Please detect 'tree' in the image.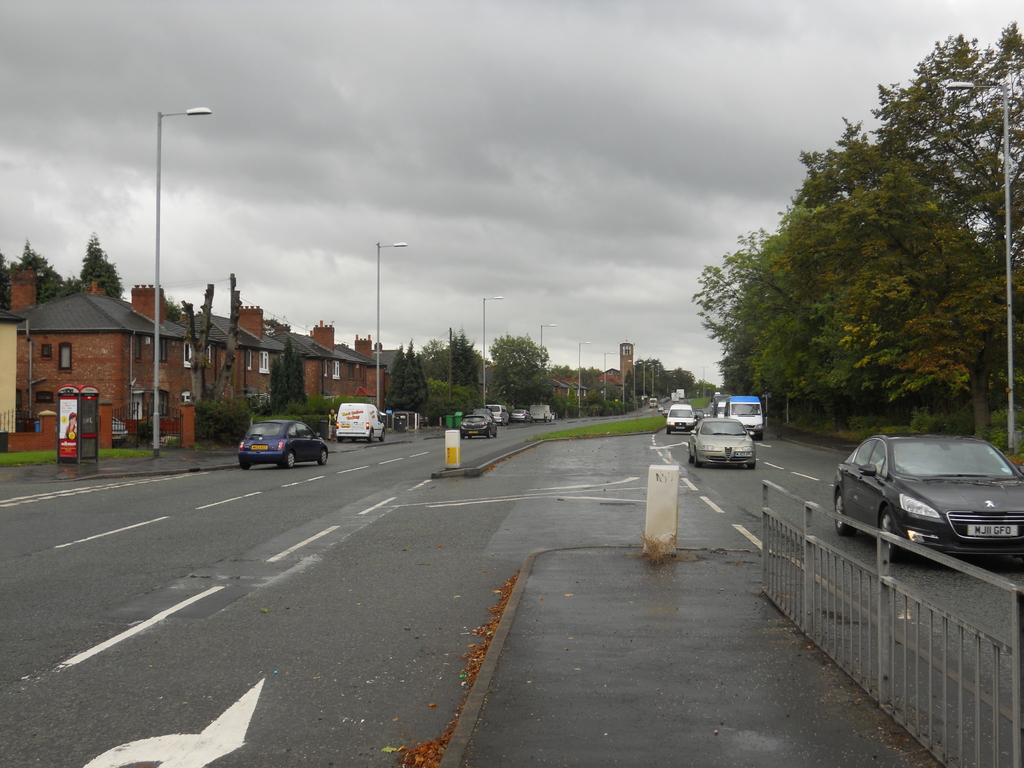
<bbox>488, 335, 558, 402</bbox>.
